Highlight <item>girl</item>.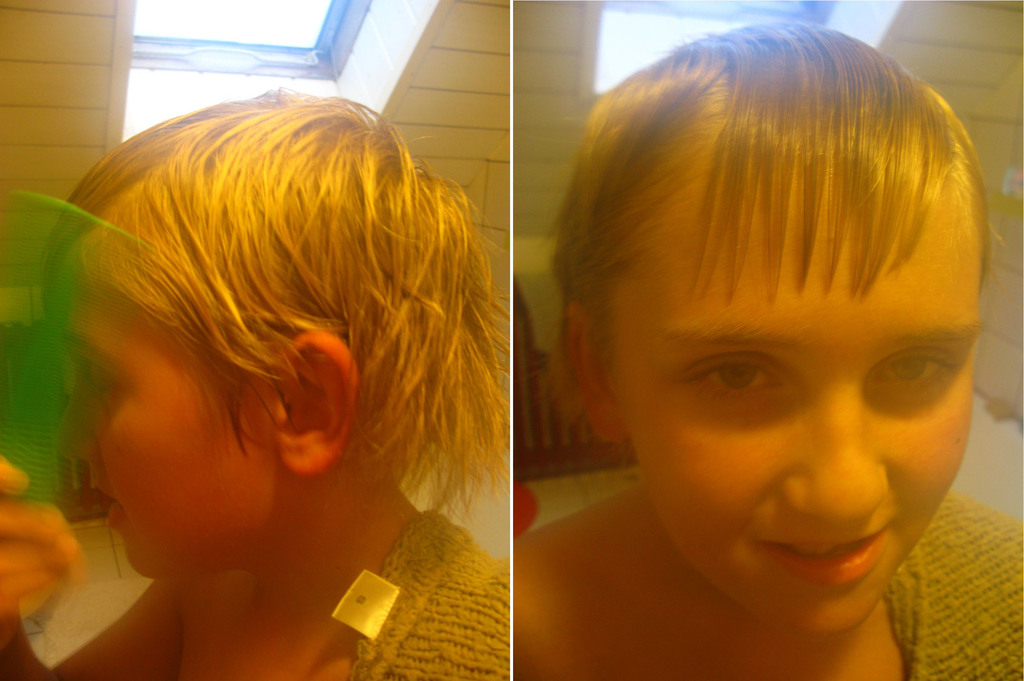
Highlighted region: (0, 94, 508, 680).
